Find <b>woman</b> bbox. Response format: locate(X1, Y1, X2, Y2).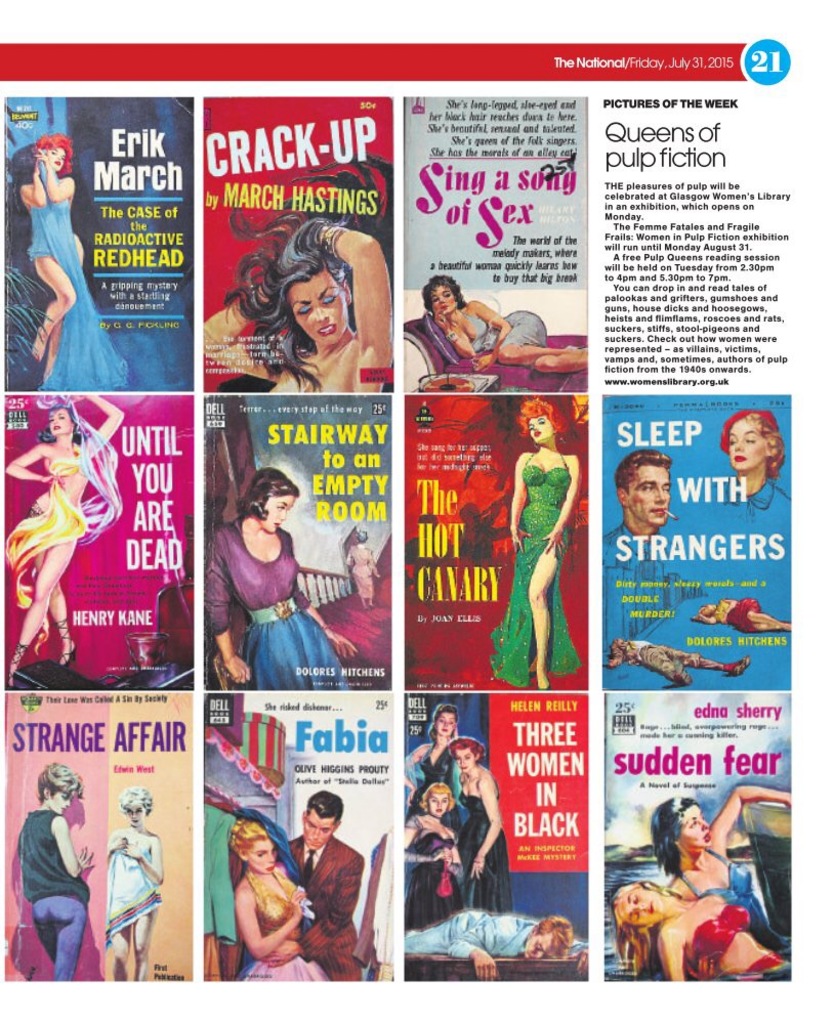
locate(425, 270, 597, 382).
